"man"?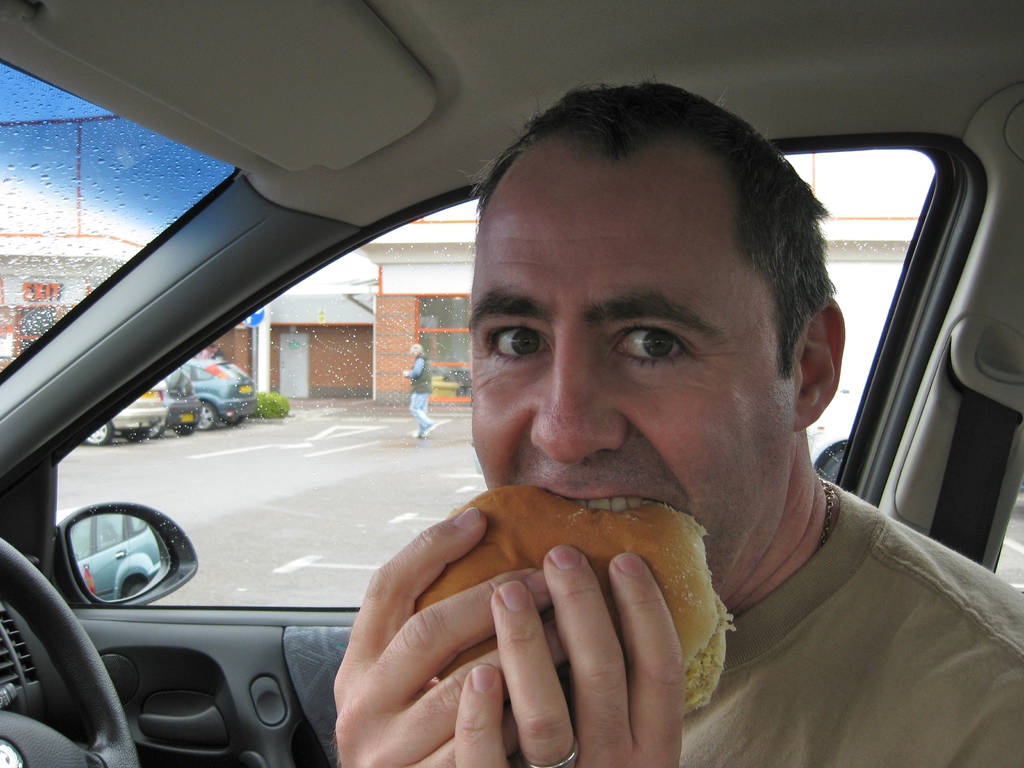
bbox=(404, 342, 438, 442)
